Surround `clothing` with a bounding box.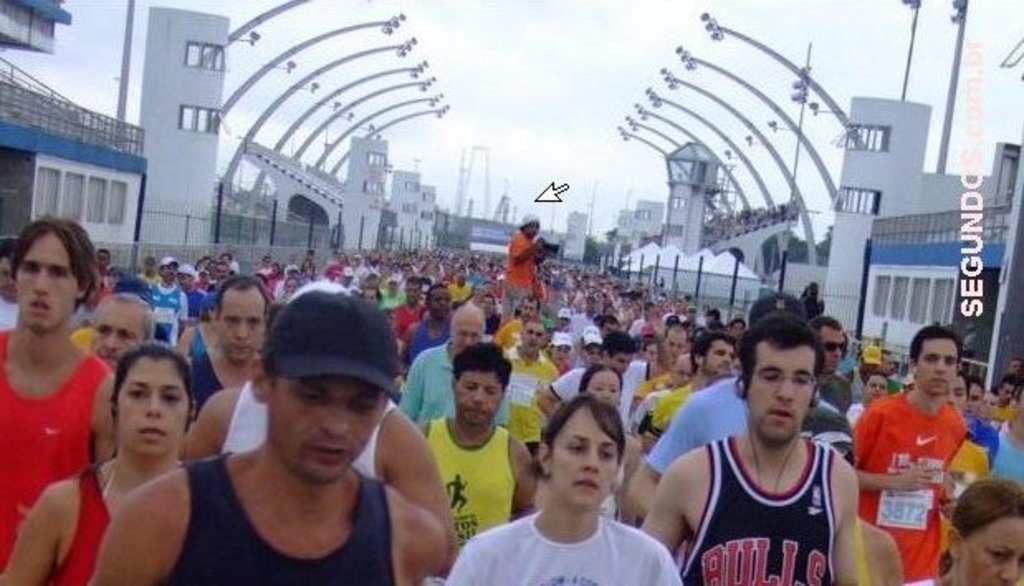
0, 291, 18, 323.
